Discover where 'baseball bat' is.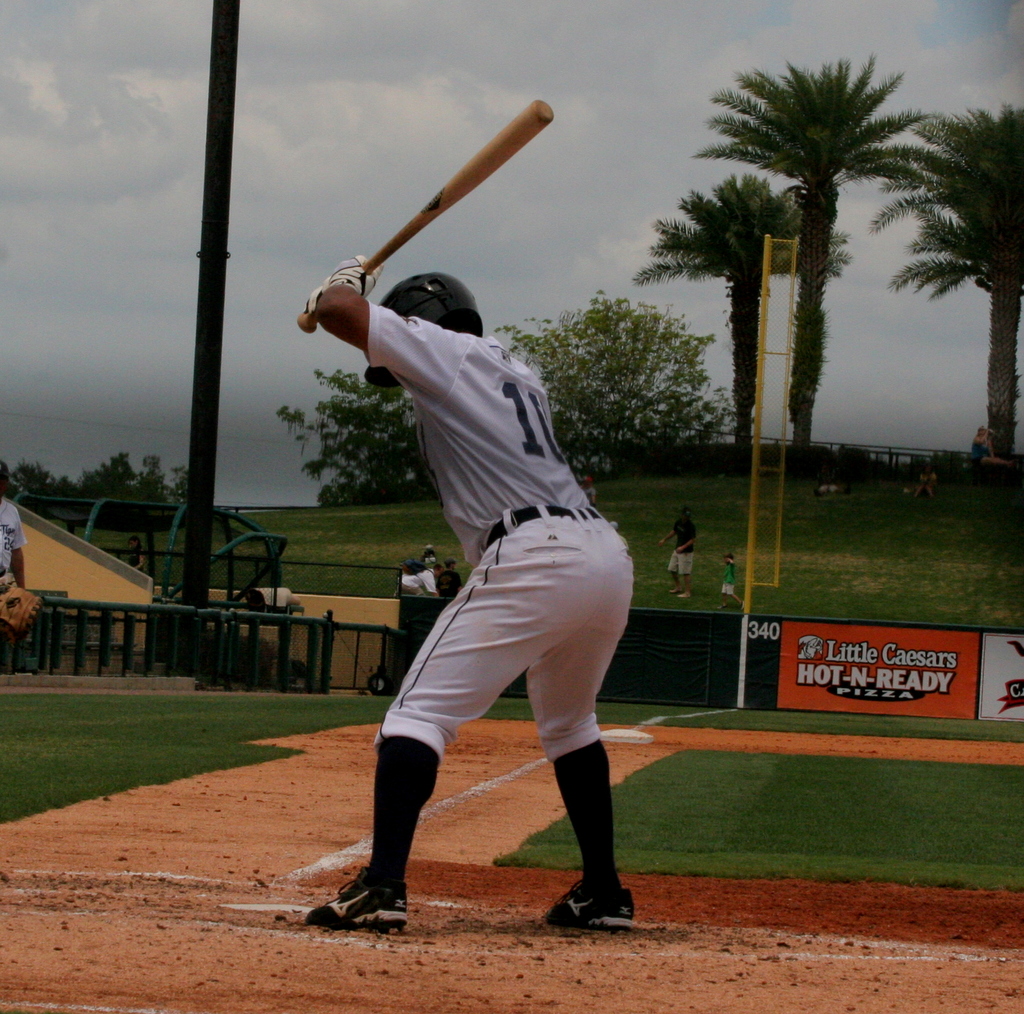
Discovered at box(298, 98, 554, 334).
